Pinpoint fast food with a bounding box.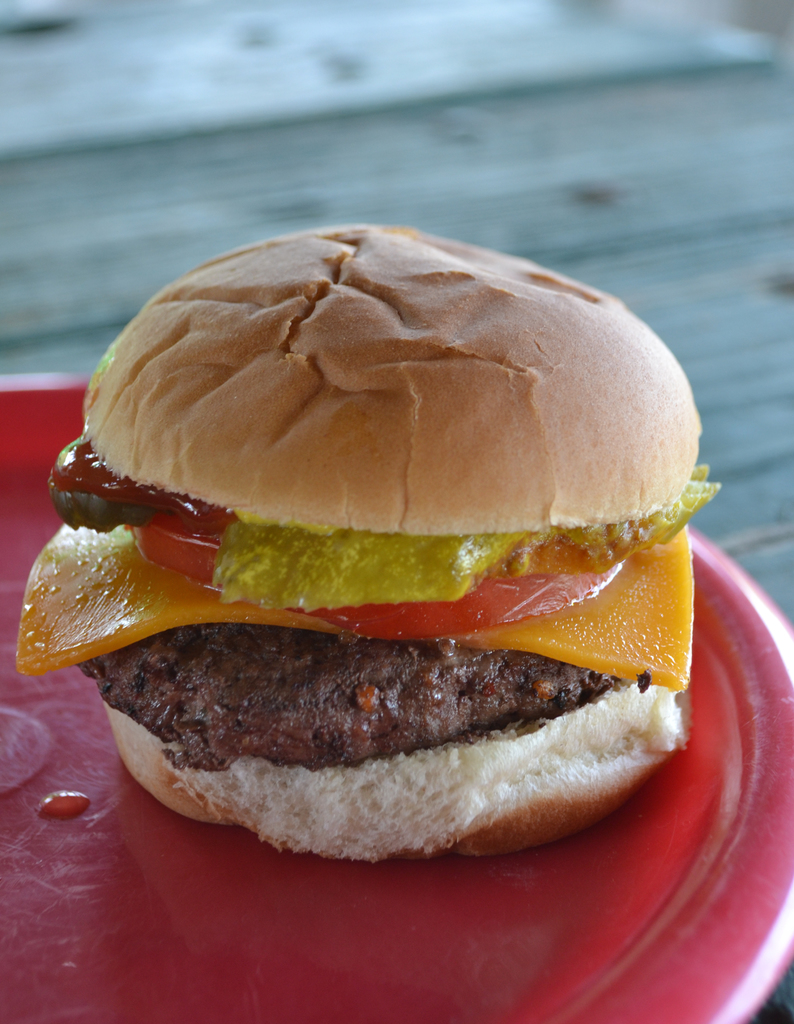
(left=36, top=193, right=706, bottom=868).
